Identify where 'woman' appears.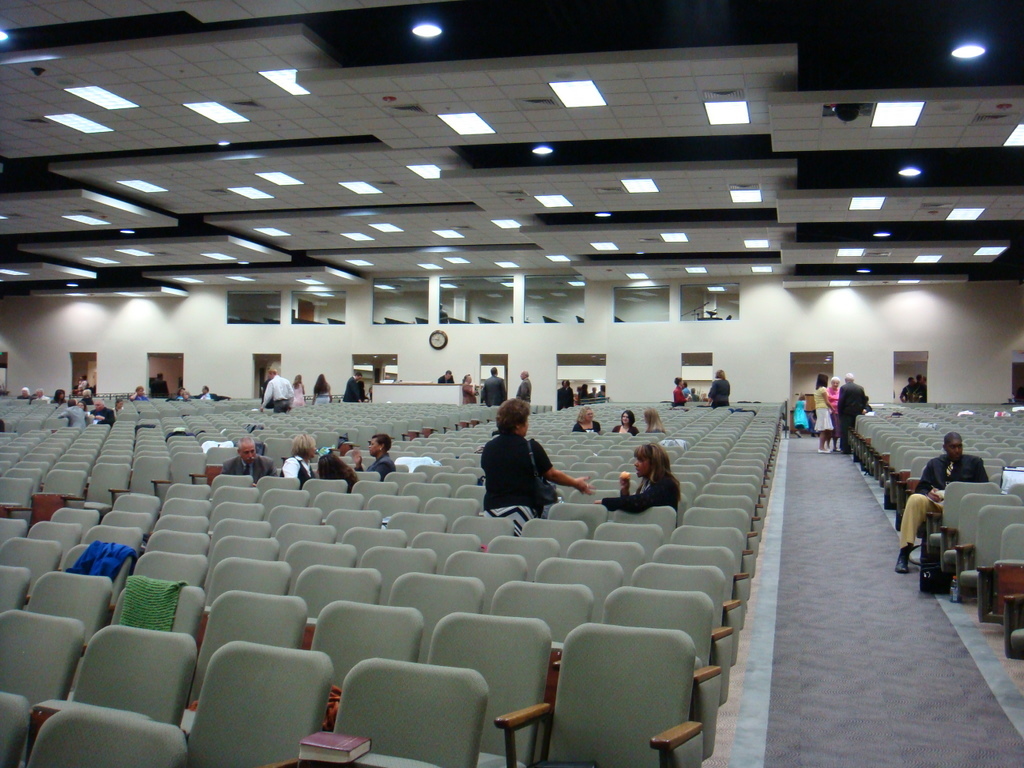
Appears at <bbox>462, 374, 479, 405</bbox>.
